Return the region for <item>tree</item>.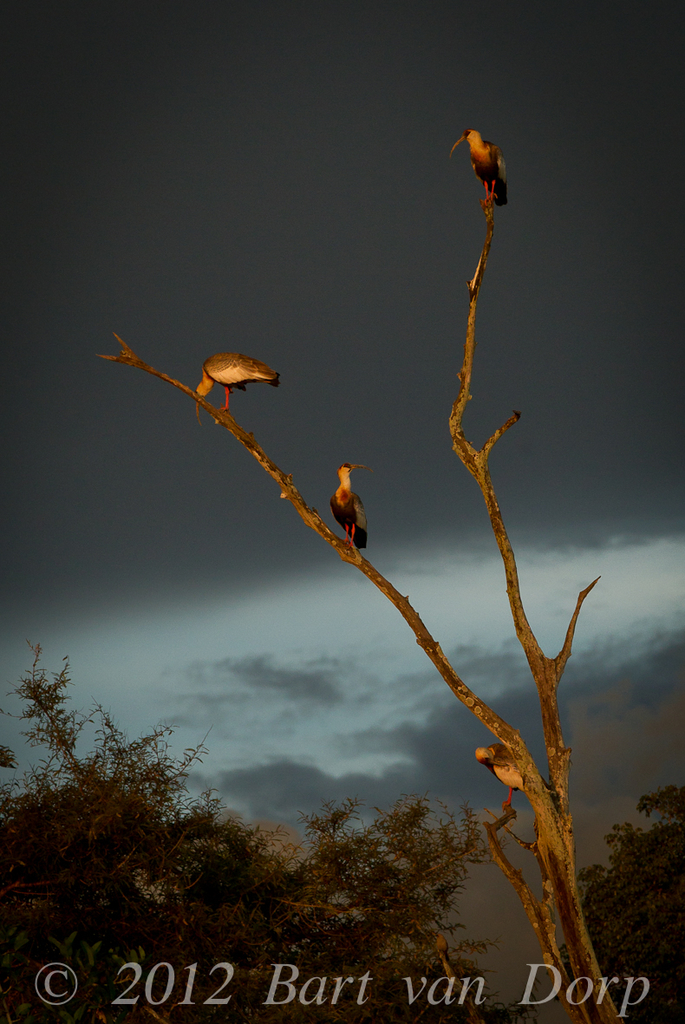
select_region(572, 794, 684, 1023).
